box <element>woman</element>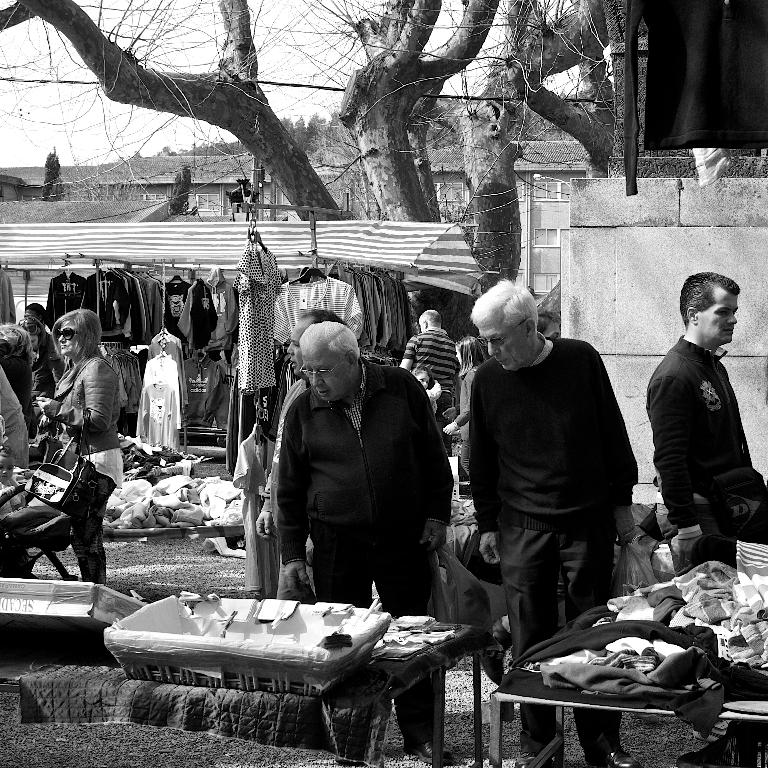
<region>21, 284, 128, 603</region>
